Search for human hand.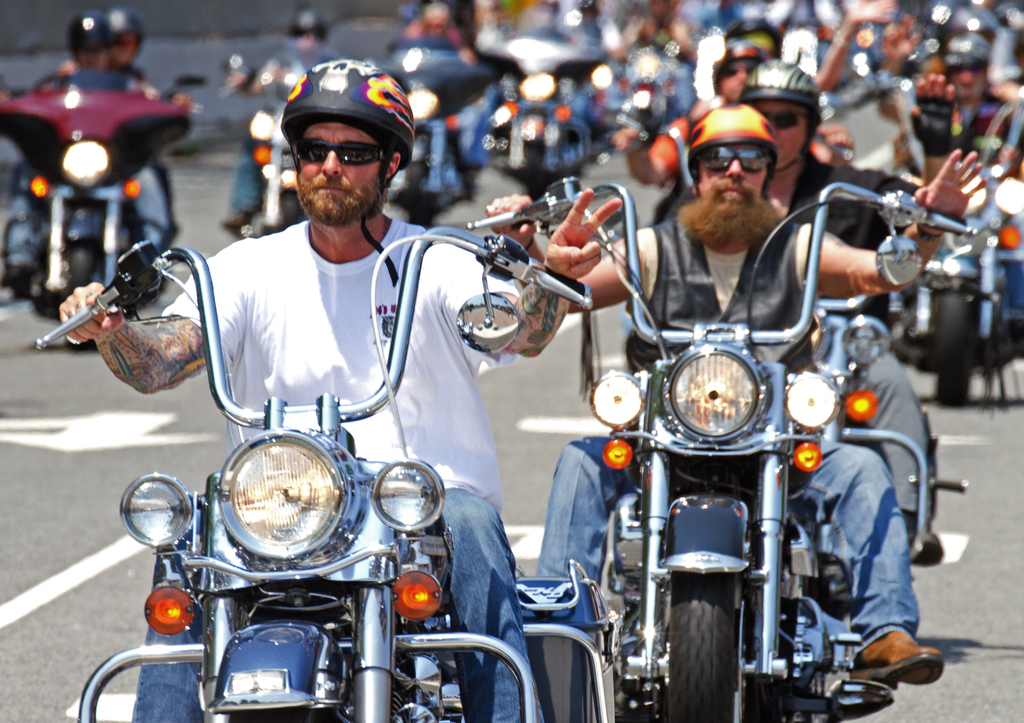
Found at left=915, top=146, right=988, bottom=233.
